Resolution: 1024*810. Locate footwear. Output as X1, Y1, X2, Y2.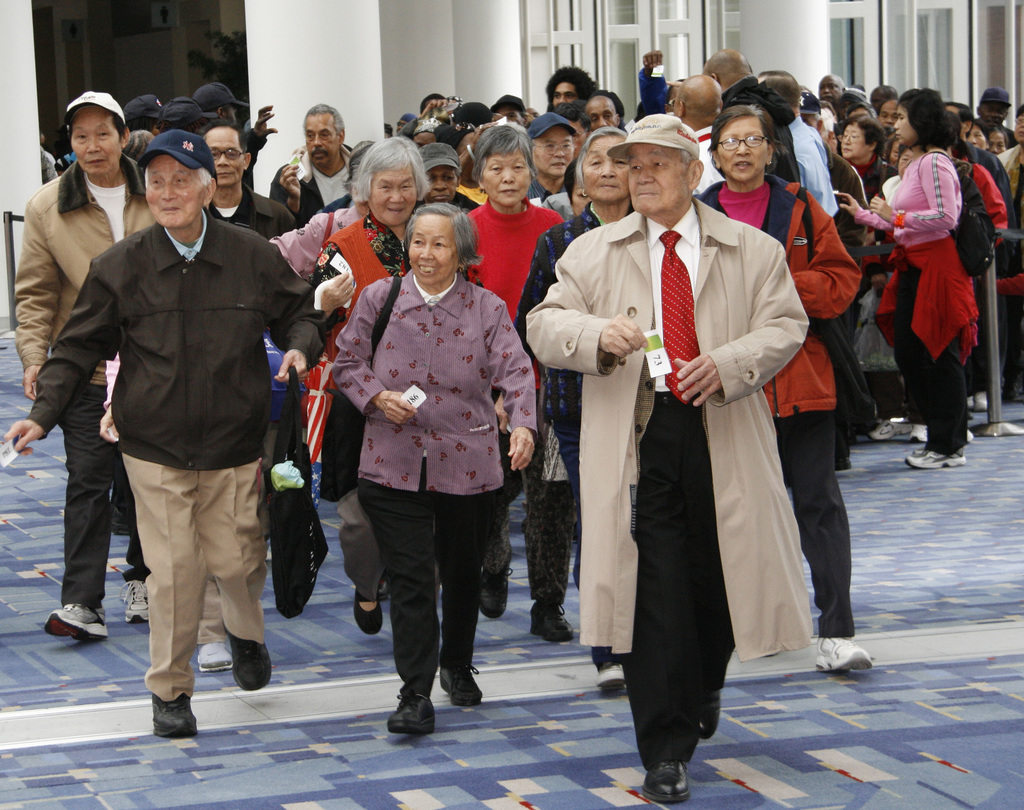
643, 756, 687, 801.
